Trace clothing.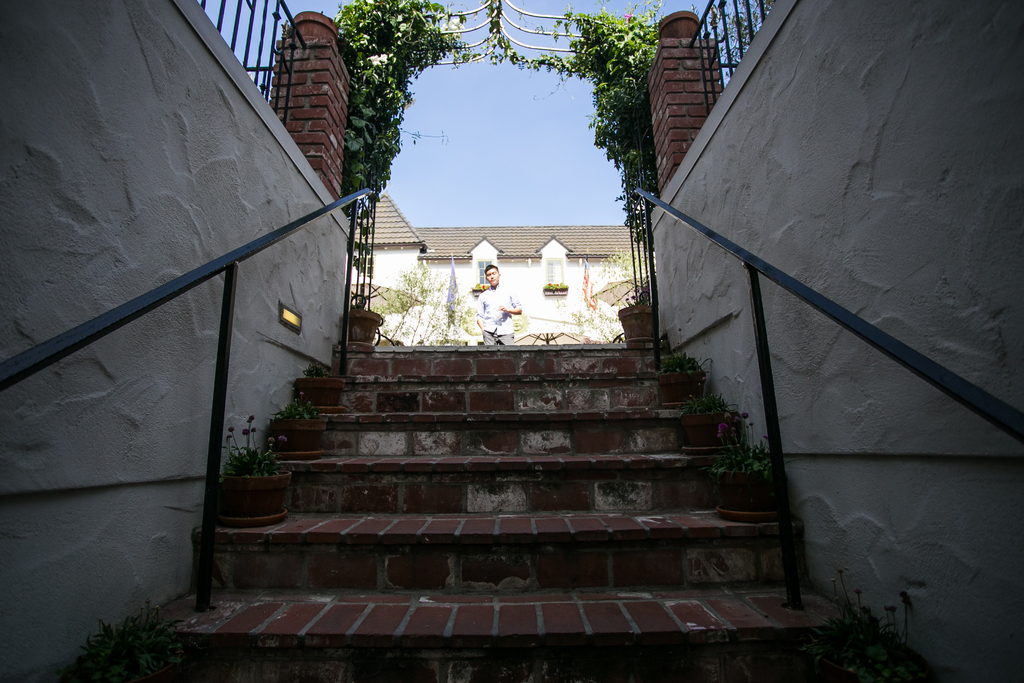
Traced to {"left": 475, "top": 284, "right": 521, "bottom": 343}.
